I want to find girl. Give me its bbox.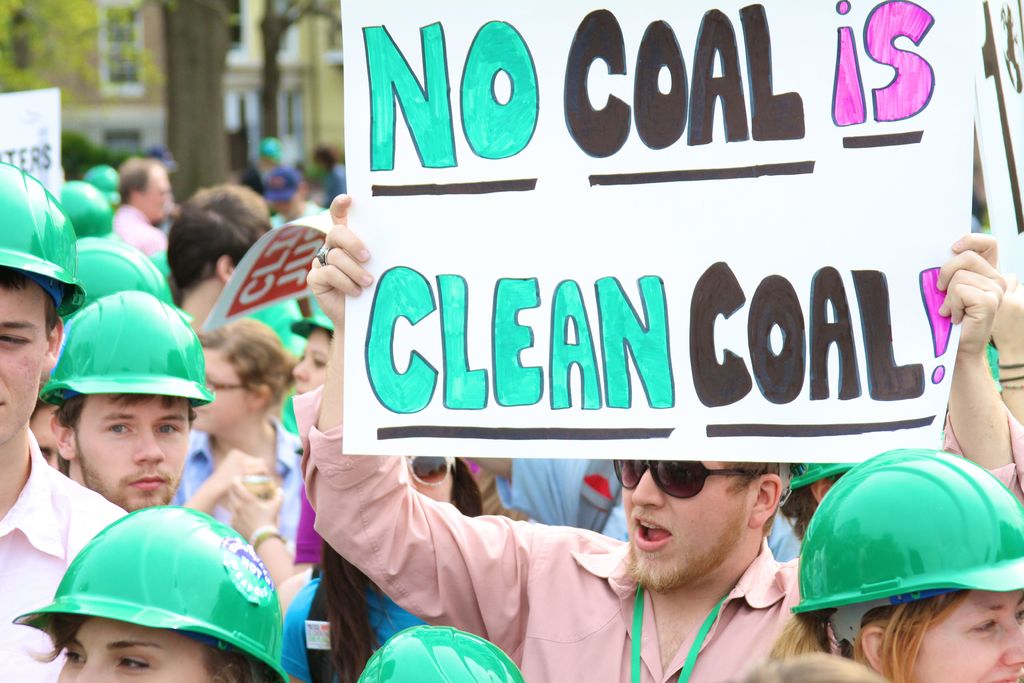
region(765, 448, 1023, 682).
